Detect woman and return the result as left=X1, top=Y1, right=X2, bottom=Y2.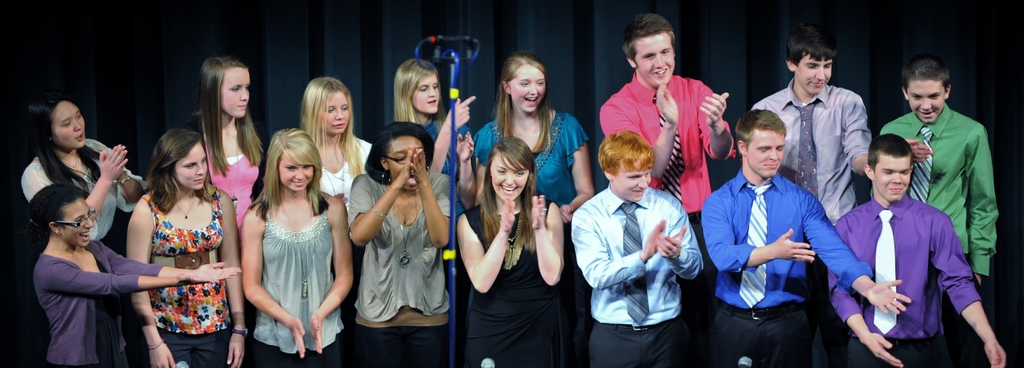
left=238, top=126, right=355, bottom=367.
